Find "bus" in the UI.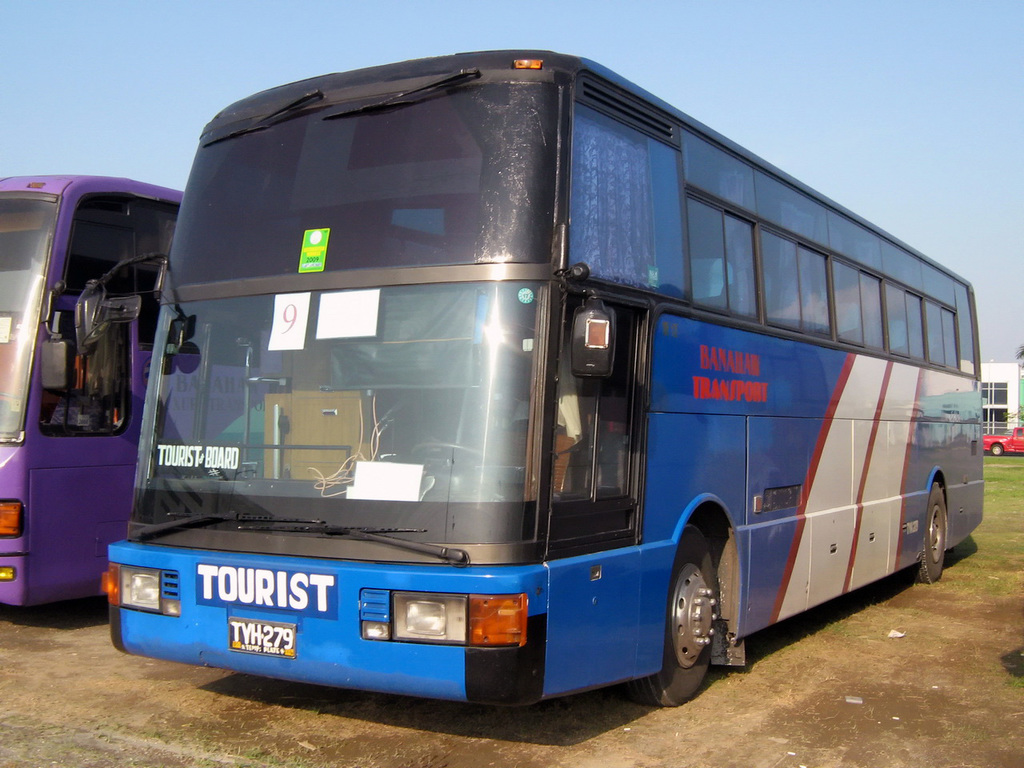
UI element at locate(0, 165, 271, 615).
